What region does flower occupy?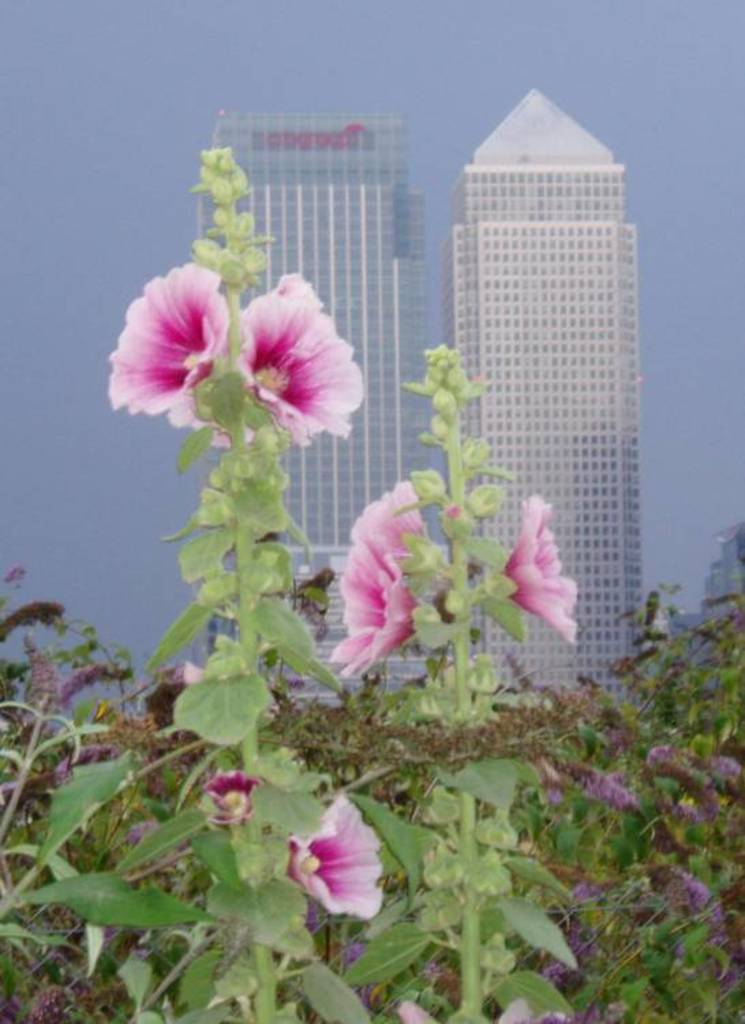
{"left": 233, "top": 268, "right": 368, "bottom": 449}.
